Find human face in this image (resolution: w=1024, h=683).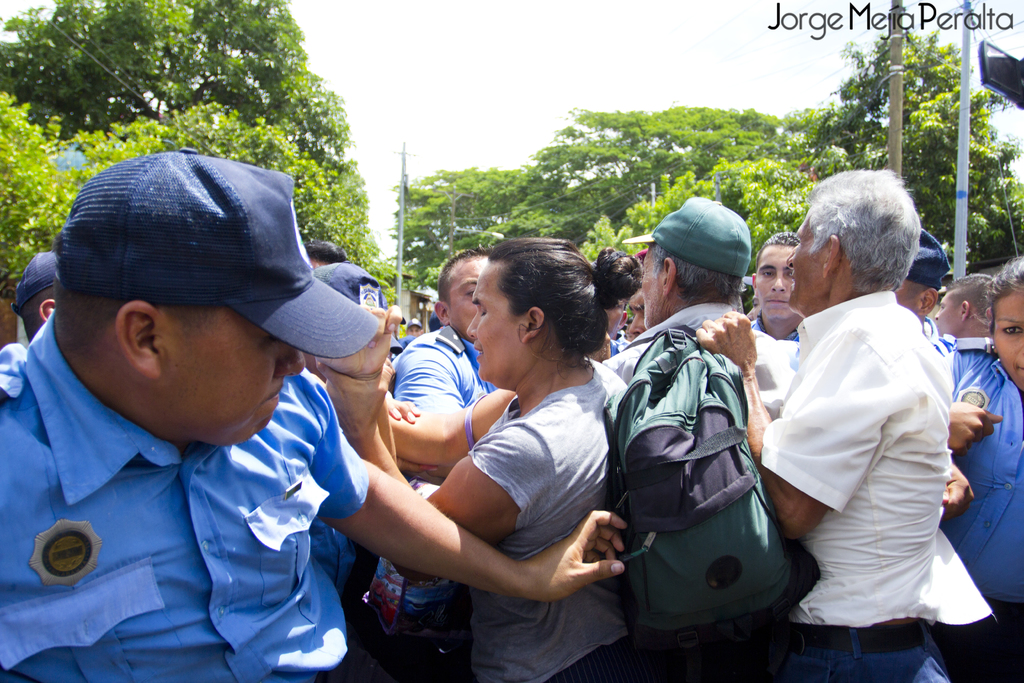
991, 290, 1023, 389.
